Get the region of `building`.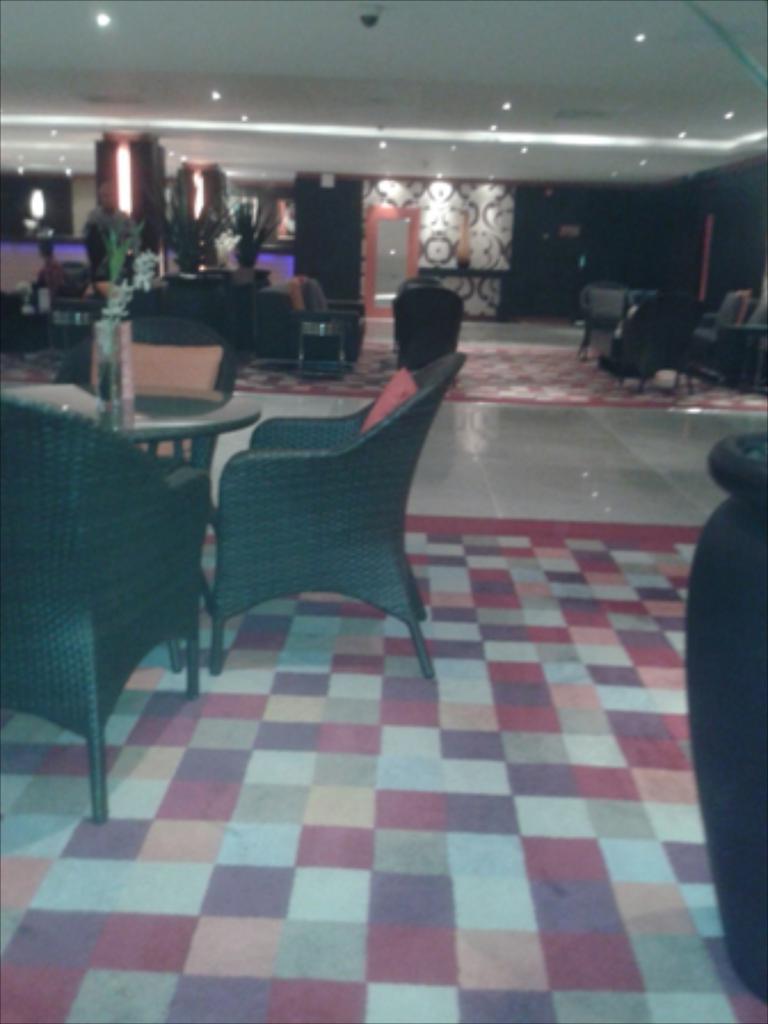
x1=0, y1=0, x2=766, y2=1022.
